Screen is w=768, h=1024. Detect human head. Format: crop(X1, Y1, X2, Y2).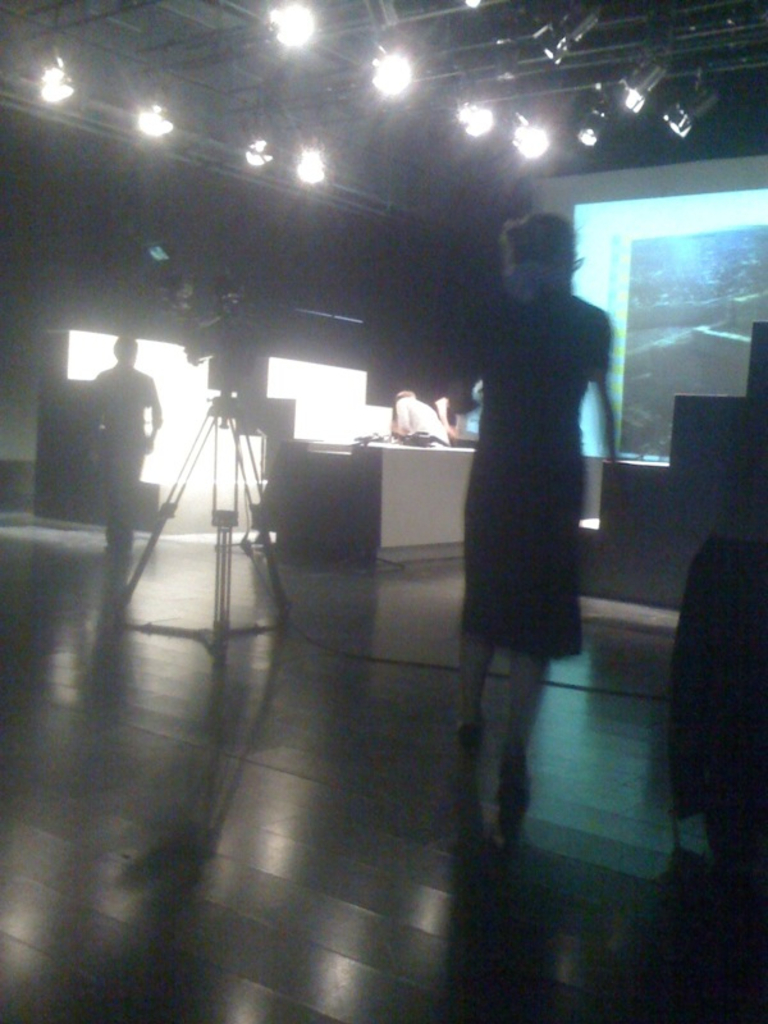
crop(111, 332, 138, 367).
